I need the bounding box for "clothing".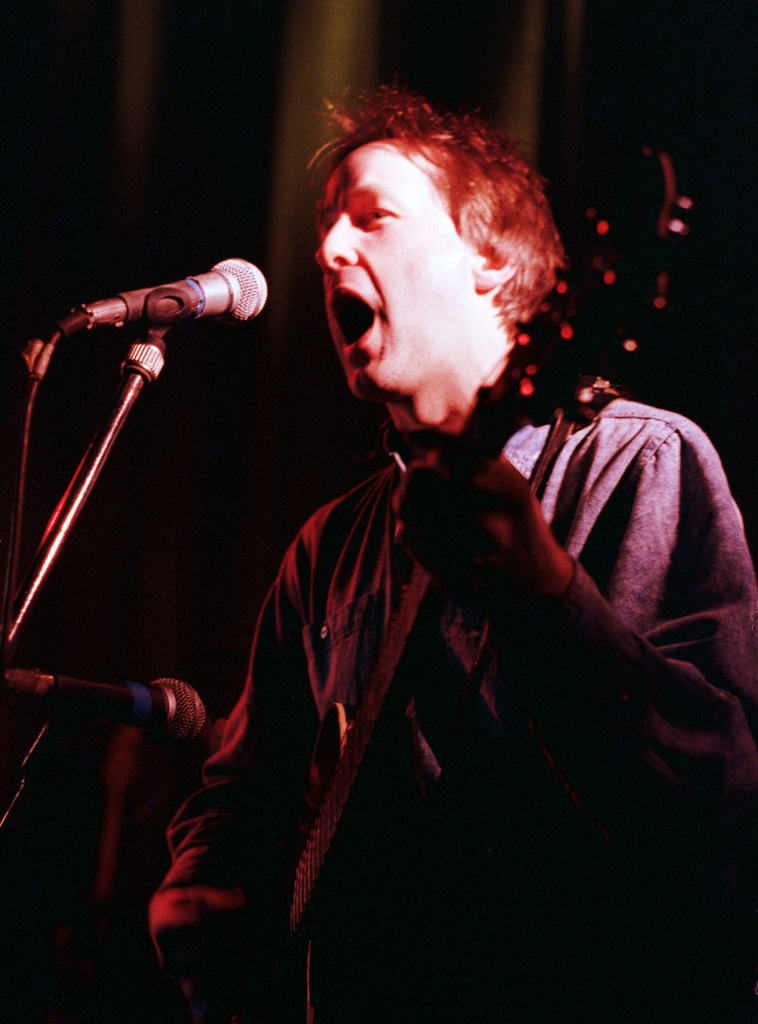
Here it is: 133, 370, 548, 996.
